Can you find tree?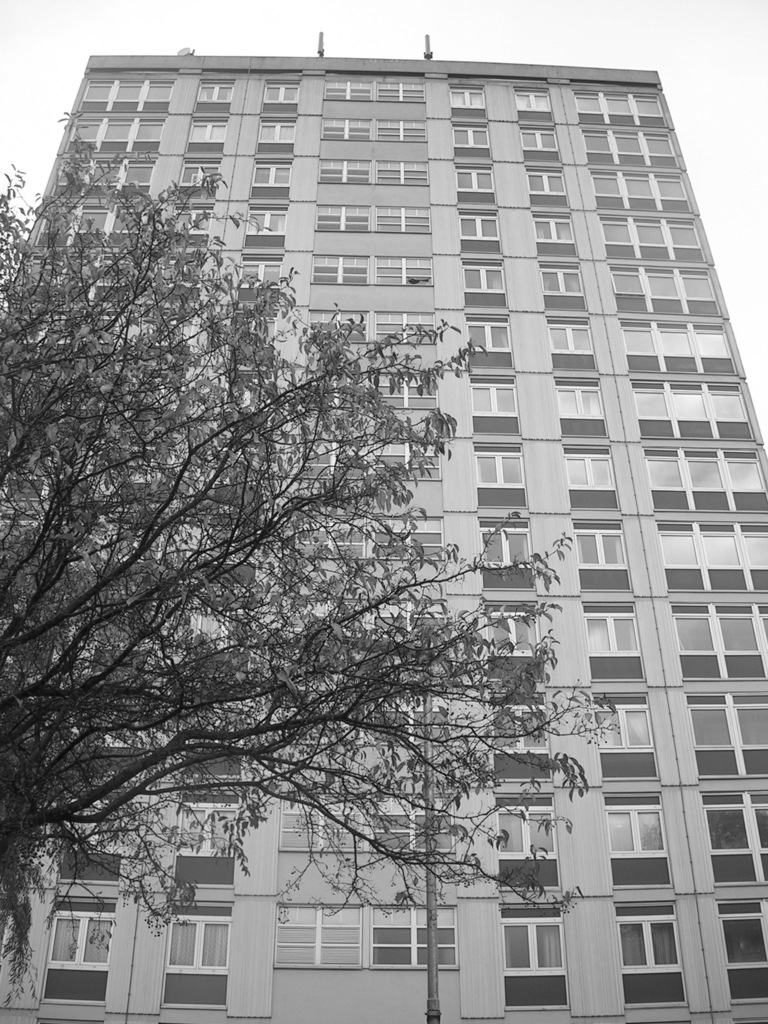
Yes, bounding box: {"x1": 62, "y1": 442, "x2": 497, "y2": 967}.
